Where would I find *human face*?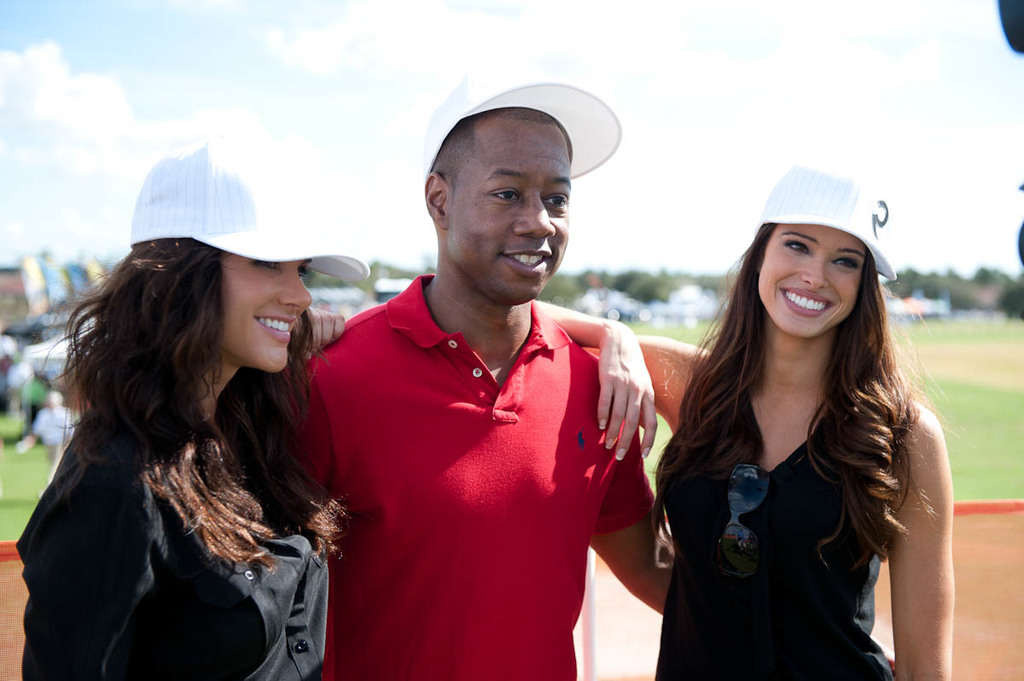
At <region>220, 252, 309, 373</region>.
